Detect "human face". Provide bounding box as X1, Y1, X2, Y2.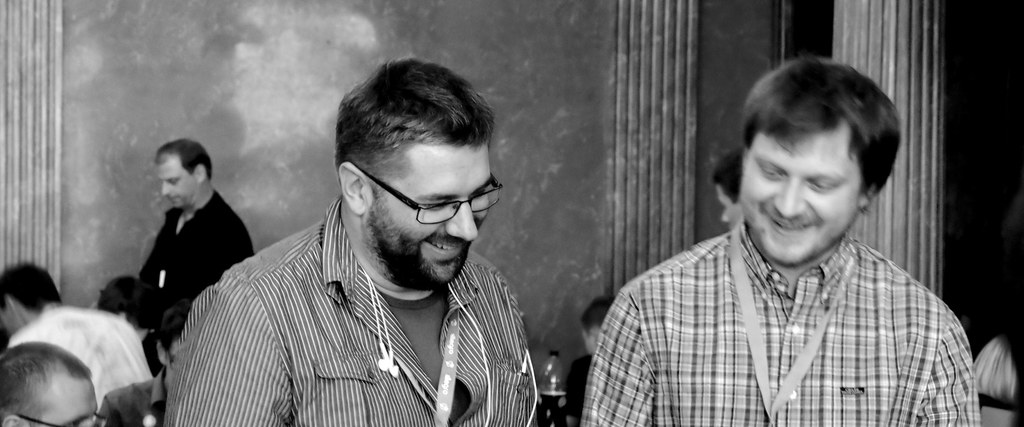
36, 374, 95, 426.
